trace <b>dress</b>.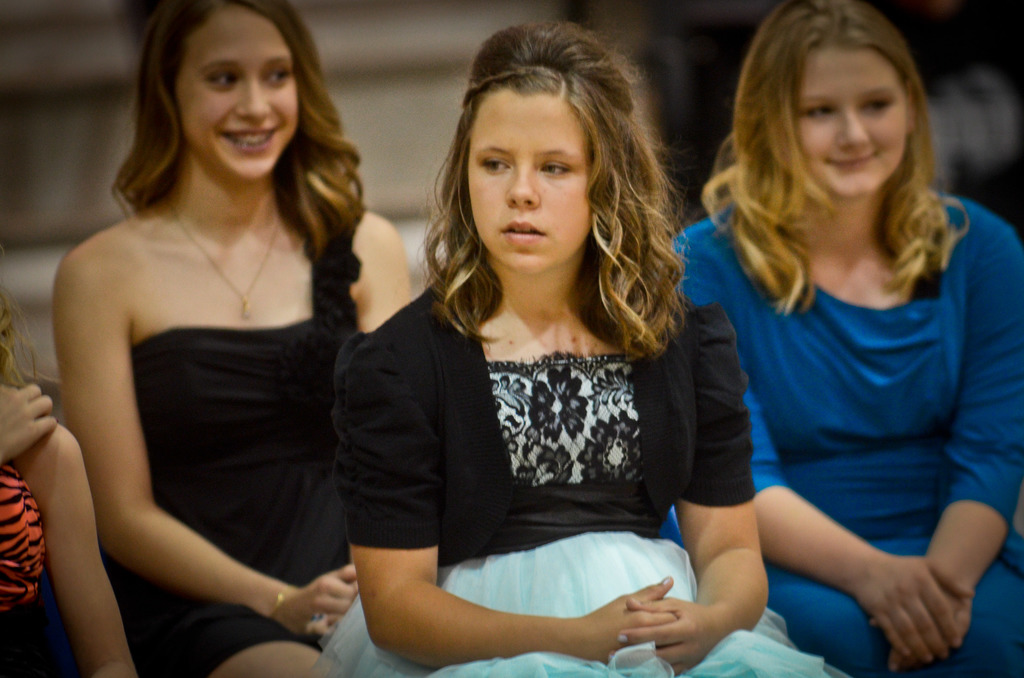
Traced to box(95, 310, 359, 677).
